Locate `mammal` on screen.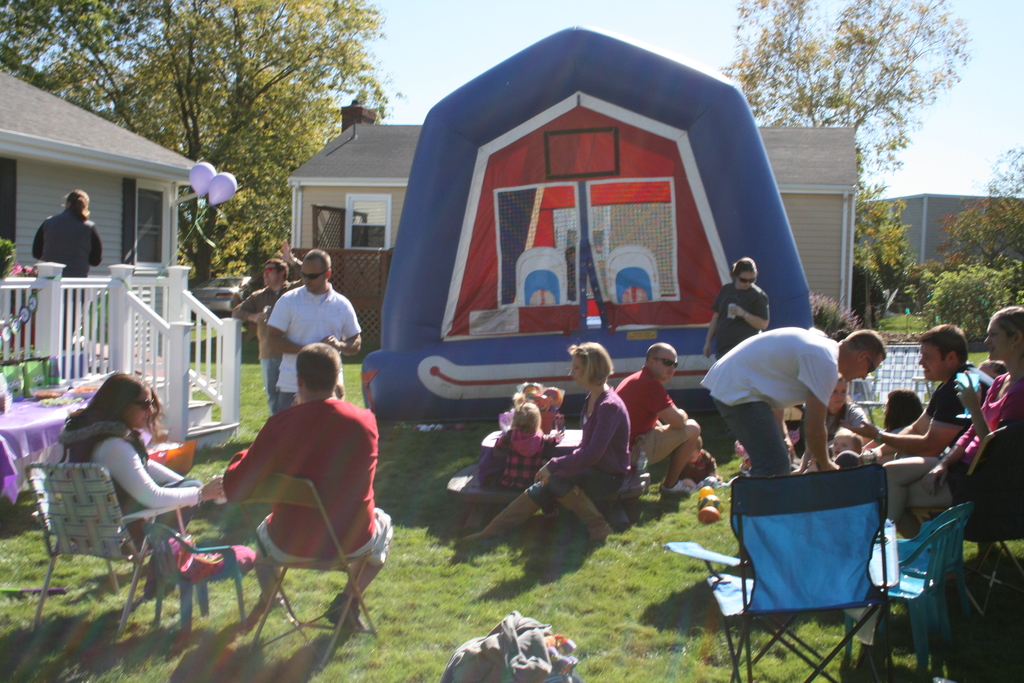
On screen at (696,324,886,472).
